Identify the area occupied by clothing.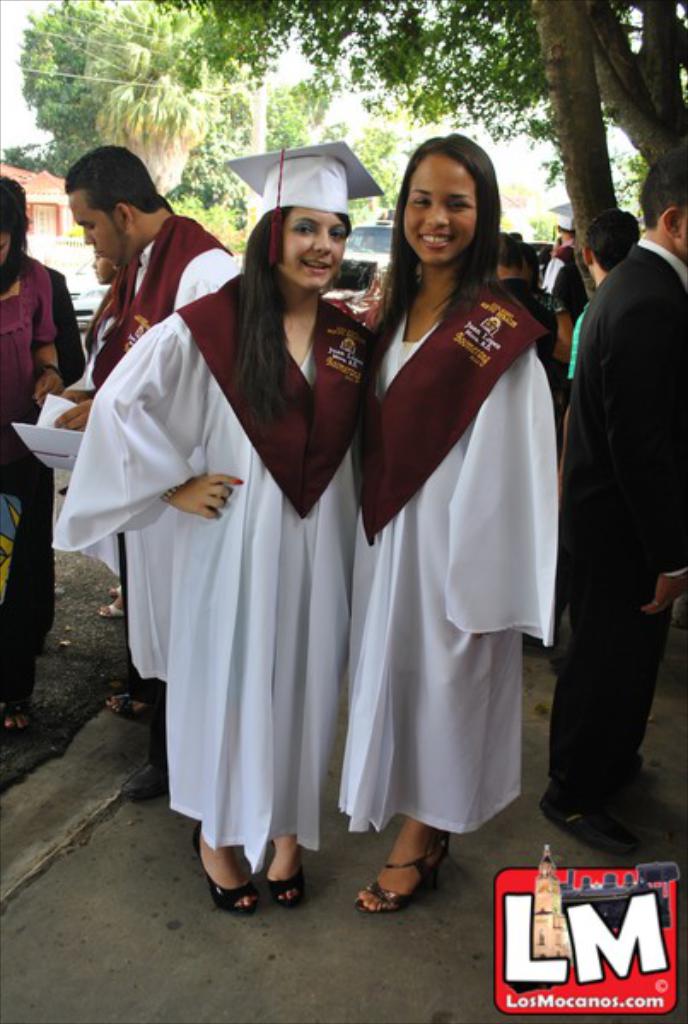
Area: [left=311, top=283, right=382, bottom=336].
